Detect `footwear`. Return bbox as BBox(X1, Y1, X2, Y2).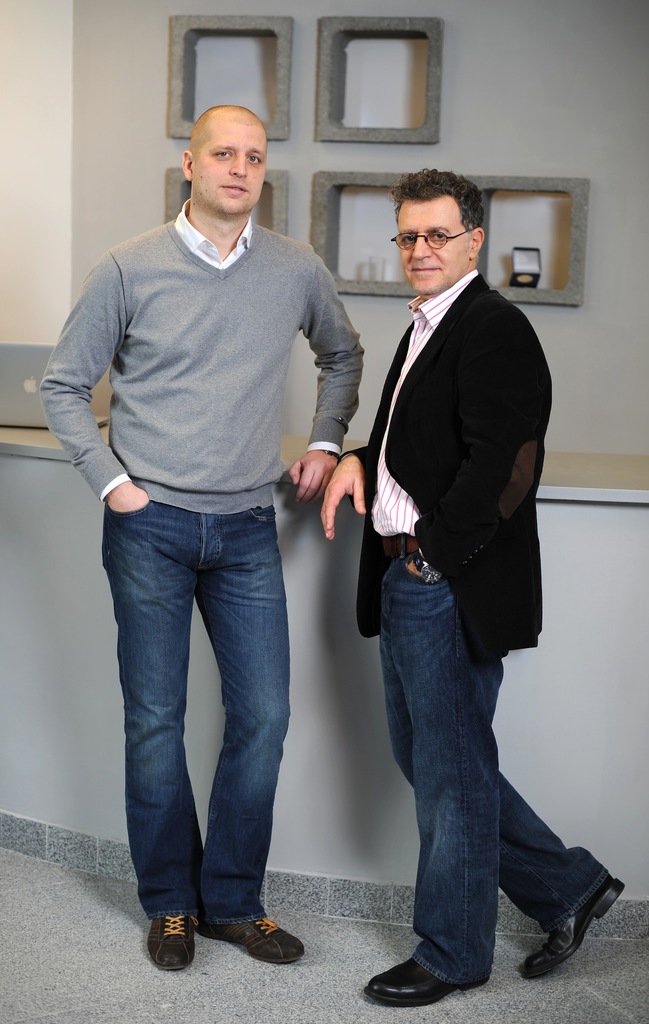
BBox(521, 860, 630, 982).
